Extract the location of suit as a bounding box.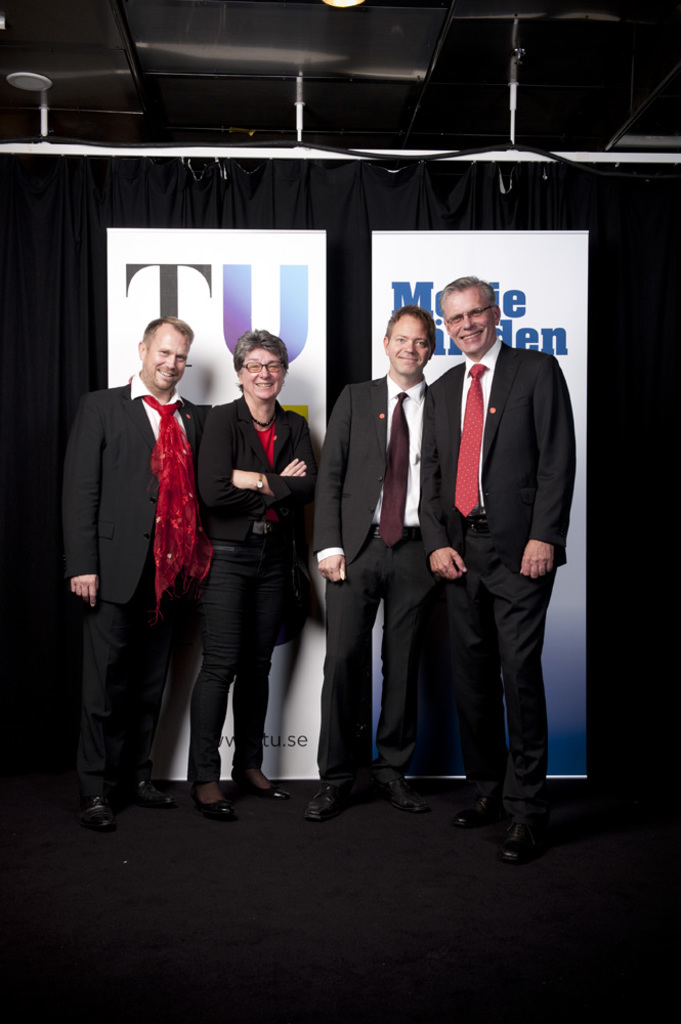
locate(308, 370, 427, 781).
